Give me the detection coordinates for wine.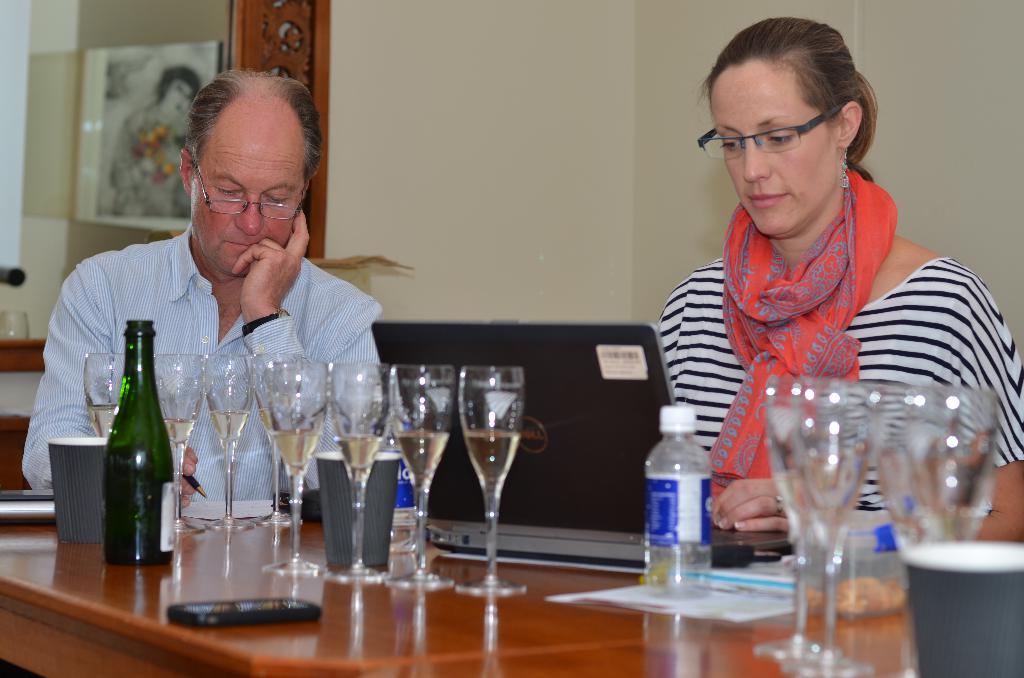
(465, 430, 520, 488).
